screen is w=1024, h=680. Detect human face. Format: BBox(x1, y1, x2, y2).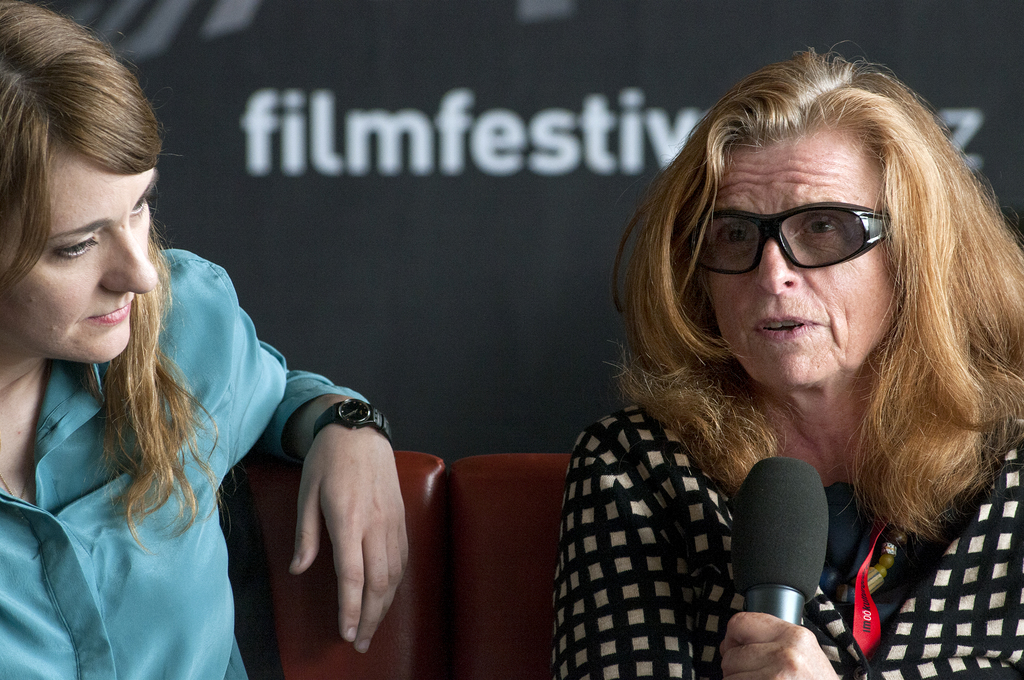
BBox(708, 140, 900, 386).
